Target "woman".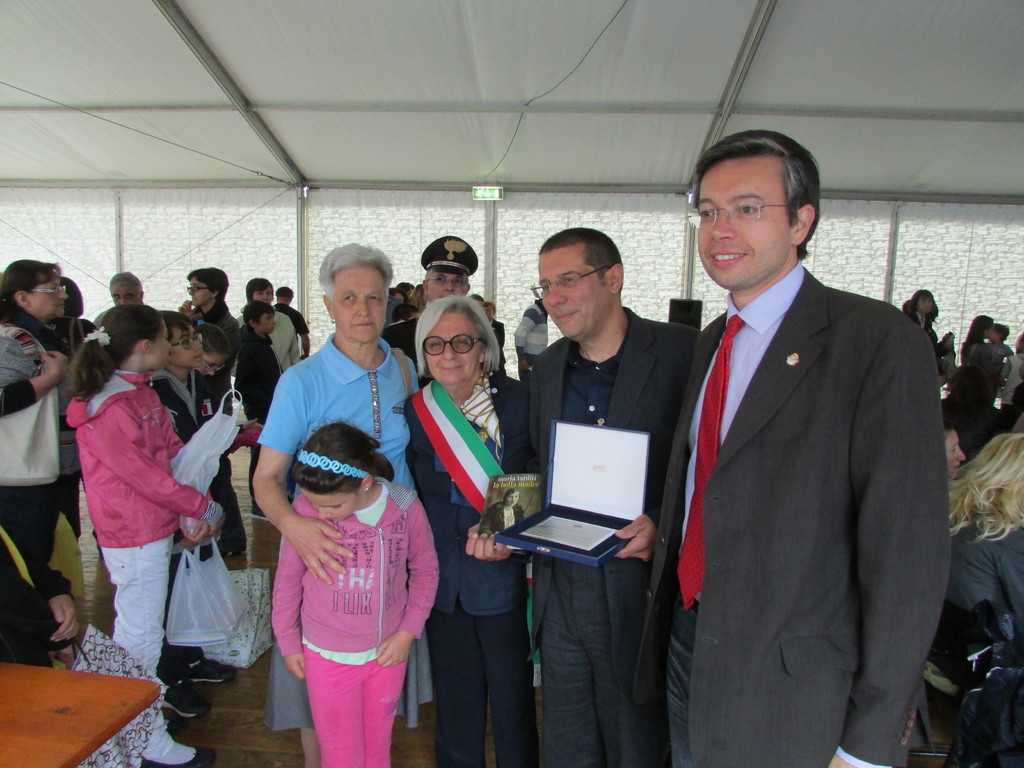
Target region: l=921, t=432, r=1023, b=700.
